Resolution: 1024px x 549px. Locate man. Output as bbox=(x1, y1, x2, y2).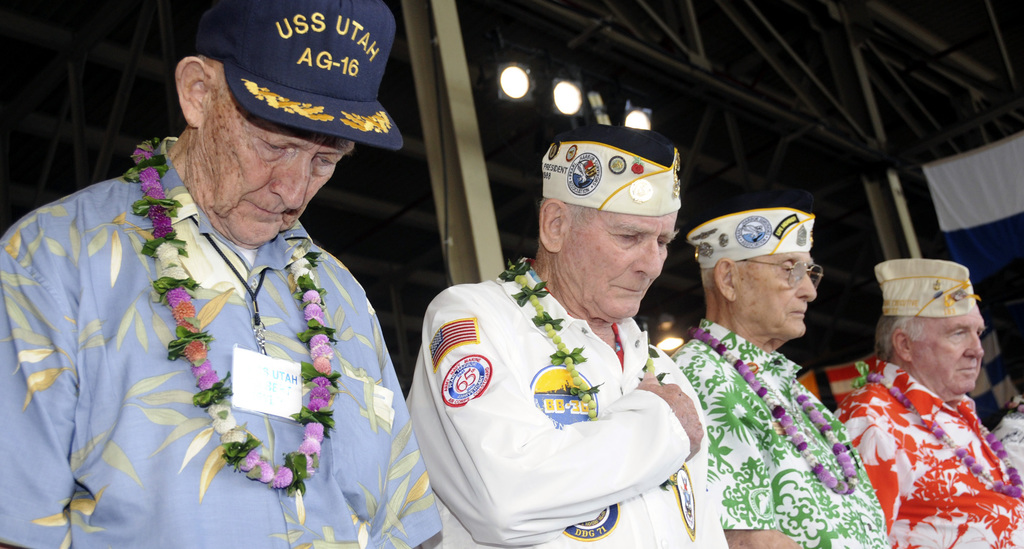
bbox=(412, 126, 721, 548).
